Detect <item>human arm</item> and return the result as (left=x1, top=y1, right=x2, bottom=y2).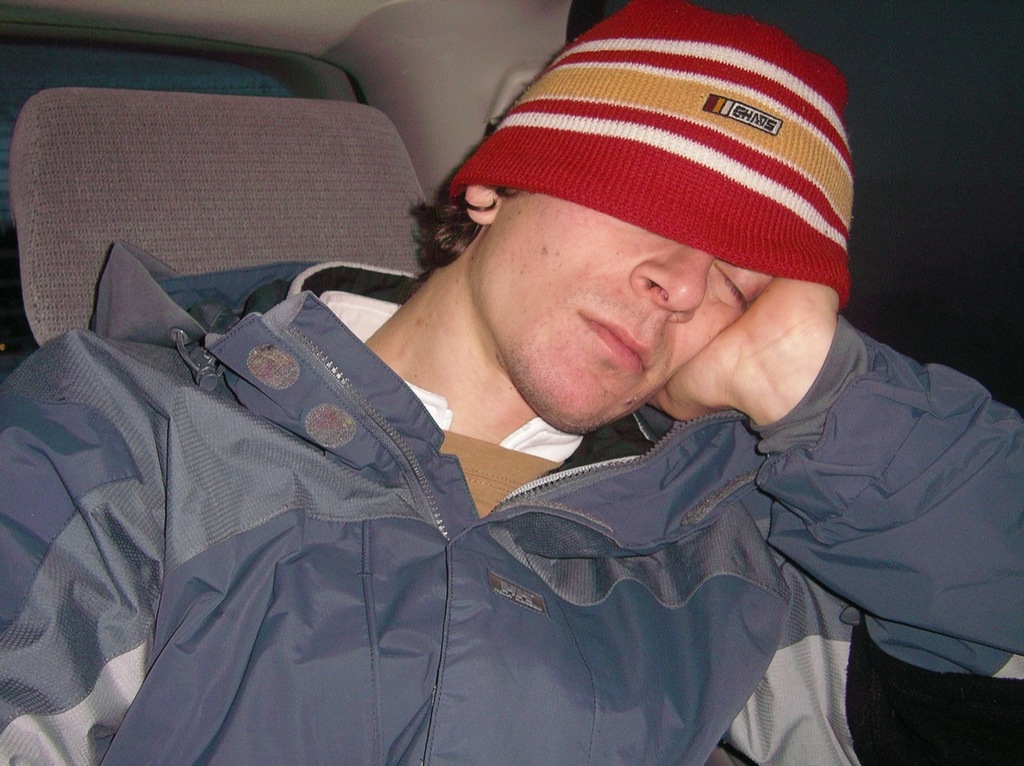
(left=0, top=336, right=171, bottom=765).
